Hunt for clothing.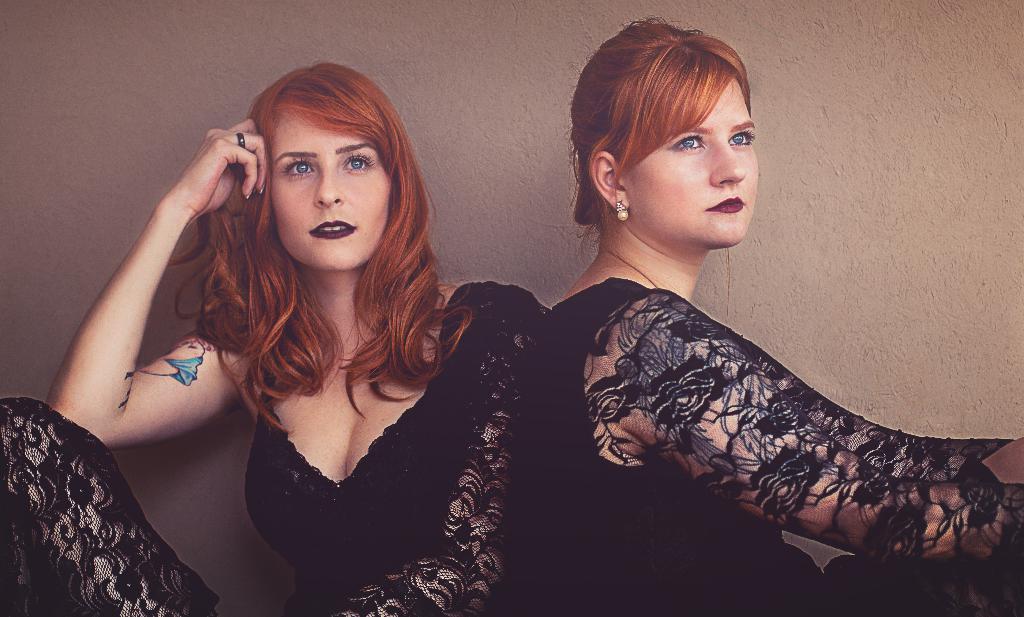
Hunted down at (left=562, top=223, right=987, bottom=597).
